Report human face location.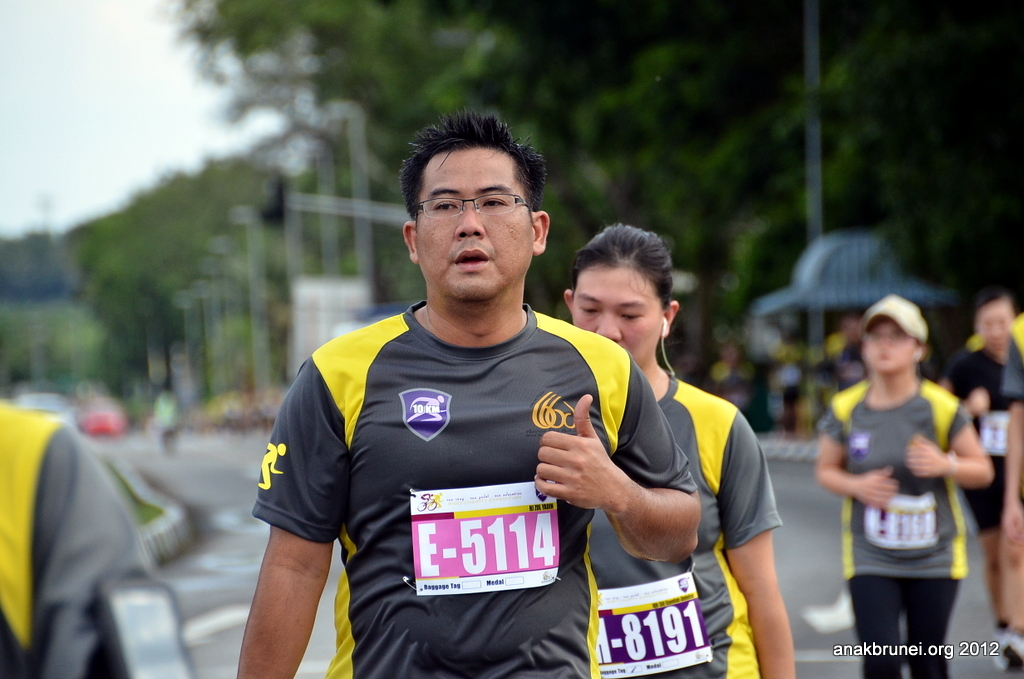
Report: {"left": 410, "top": 145, "right": 539, "bottom": 308}.
